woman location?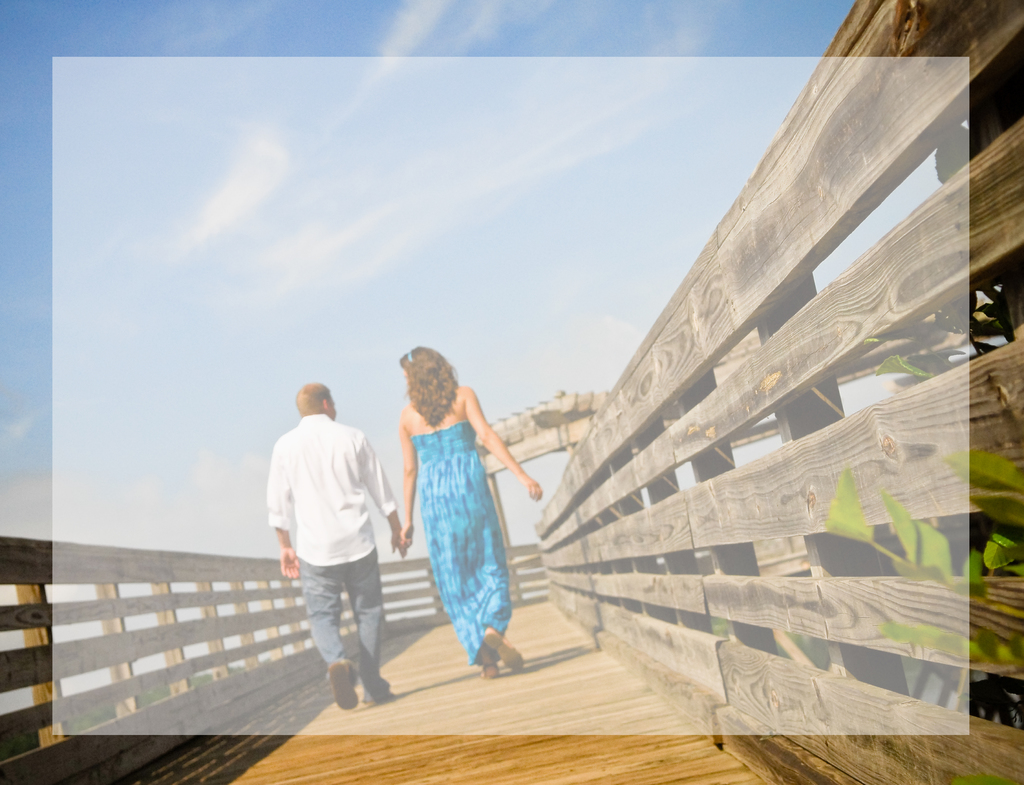
(x1=397, y1=354, x2=541, y2=679)
